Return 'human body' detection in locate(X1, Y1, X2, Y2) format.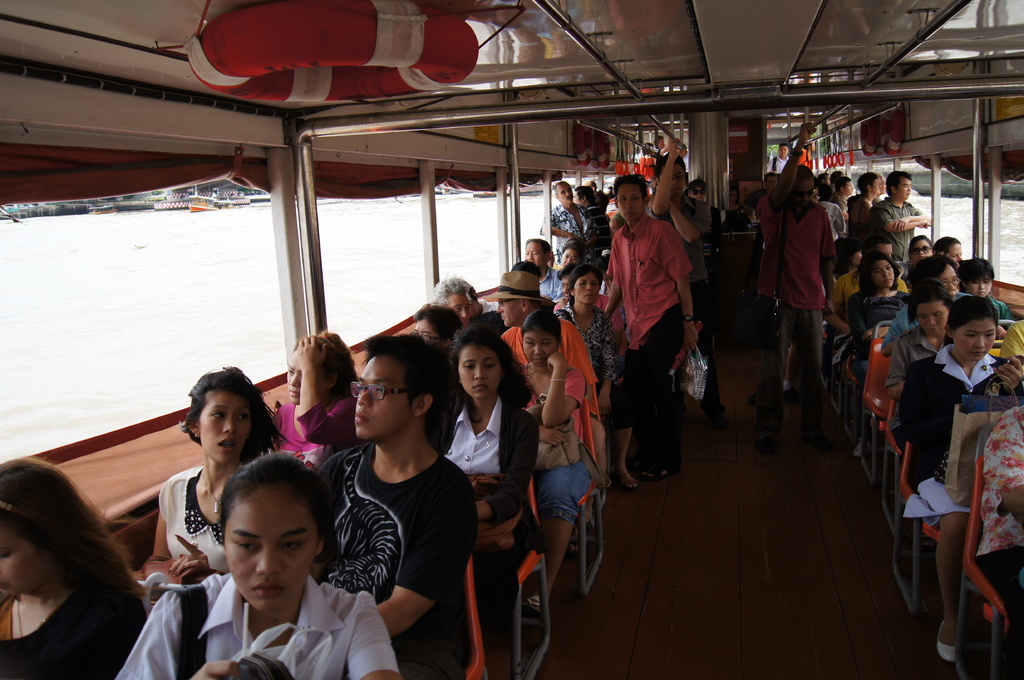
locate(598, 162, 703, 425).
